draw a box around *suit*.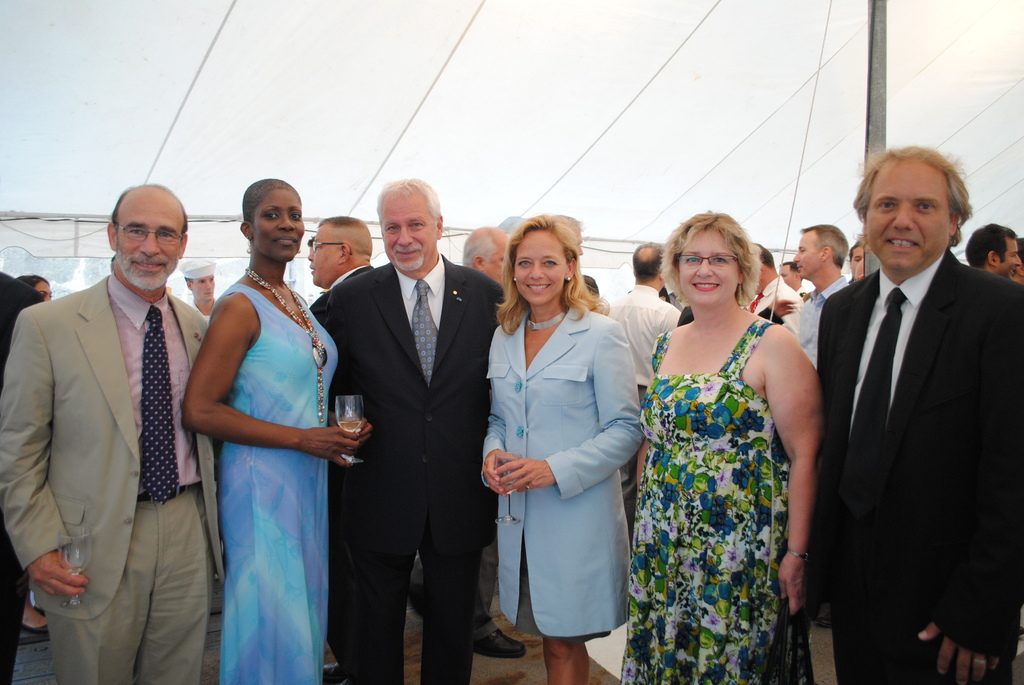
left=0, top=274, right=228, bottom=684.
